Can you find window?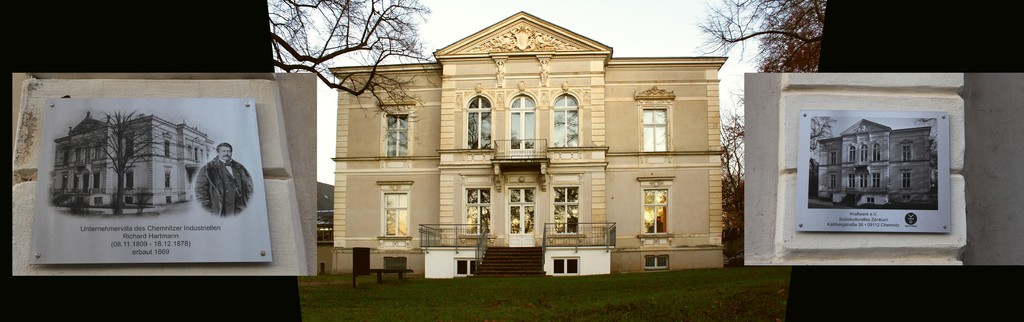
Yes, bounding box: box=[195, 148, 198, 160].
